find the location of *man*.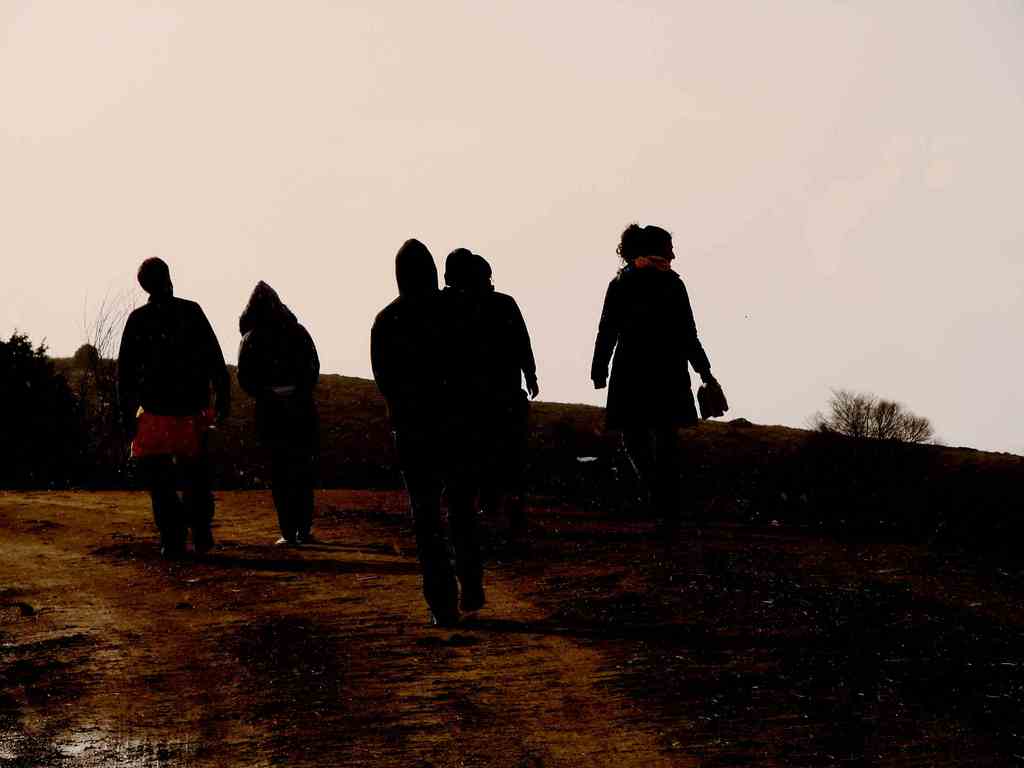
Location: [365, 243, 490, 628].
